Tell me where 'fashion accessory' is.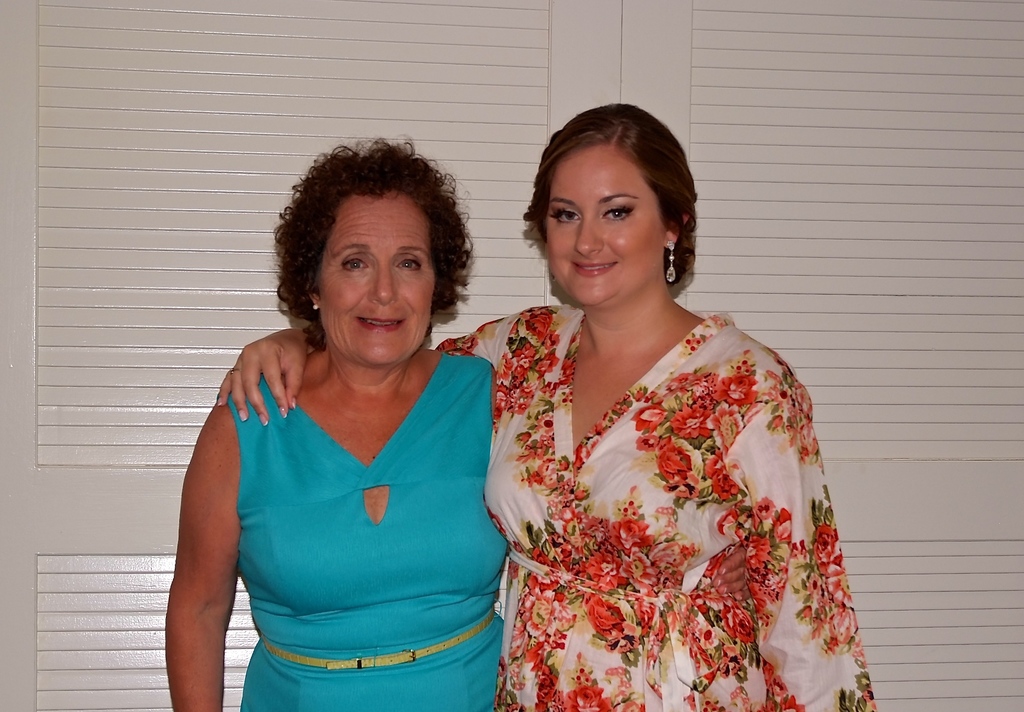
'fashion accessory' is at 664,240,676,285.
